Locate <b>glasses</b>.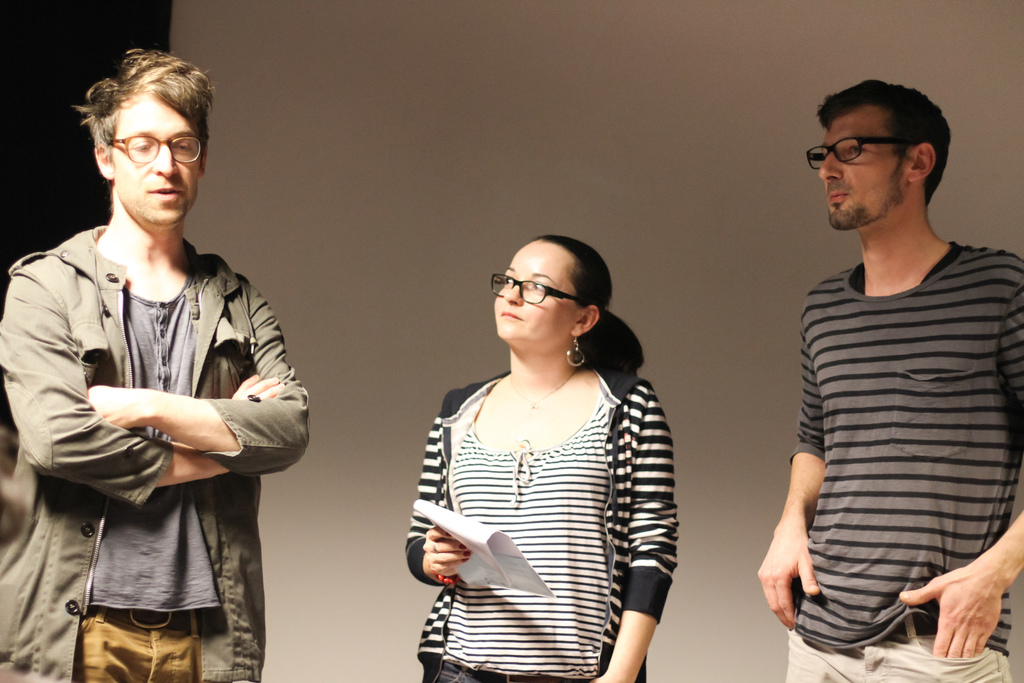
Bounding box: <region>492, 267, 588, 308</region>.
